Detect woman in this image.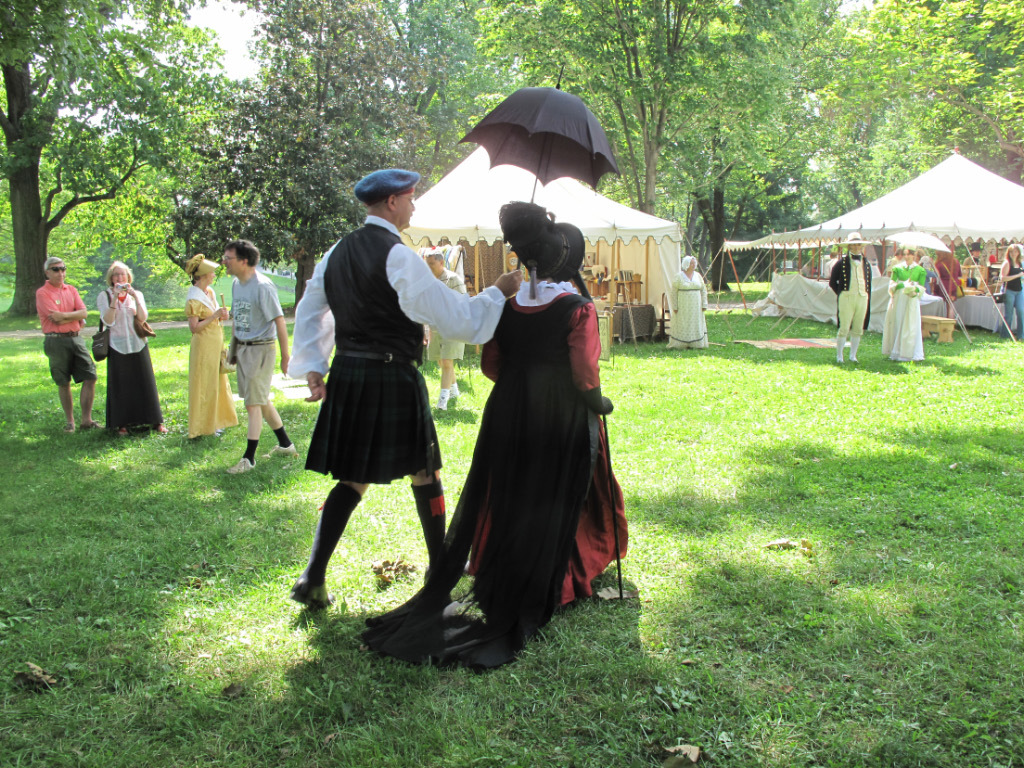
Detection: left=393, top=161, right=612, bottom=660.
